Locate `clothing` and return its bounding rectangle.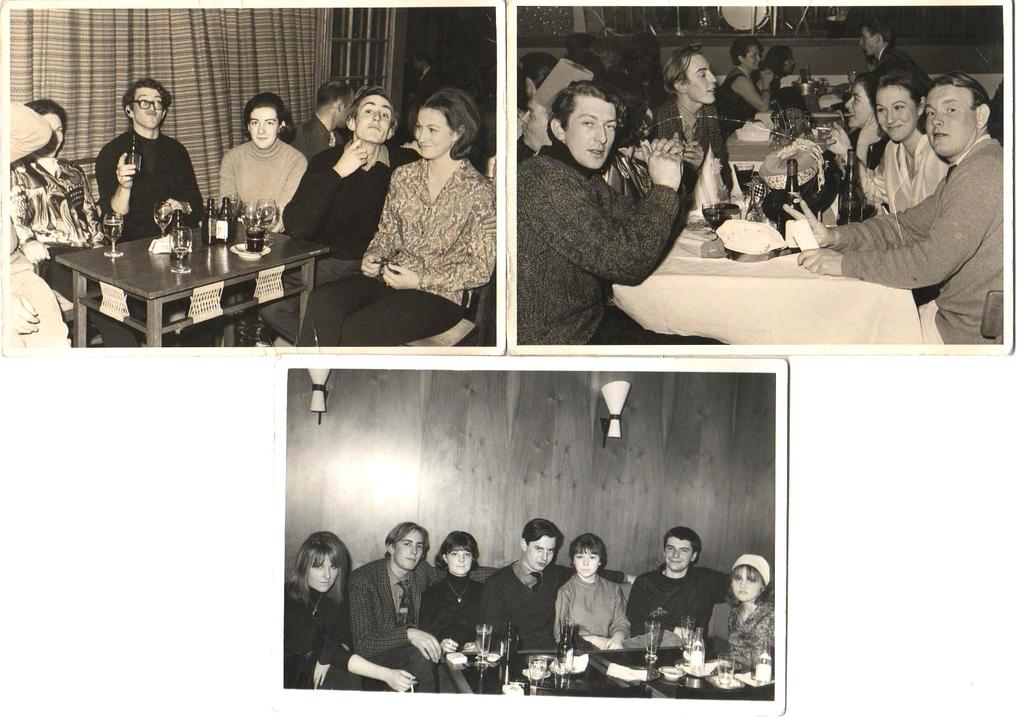
715/63/753/149.
